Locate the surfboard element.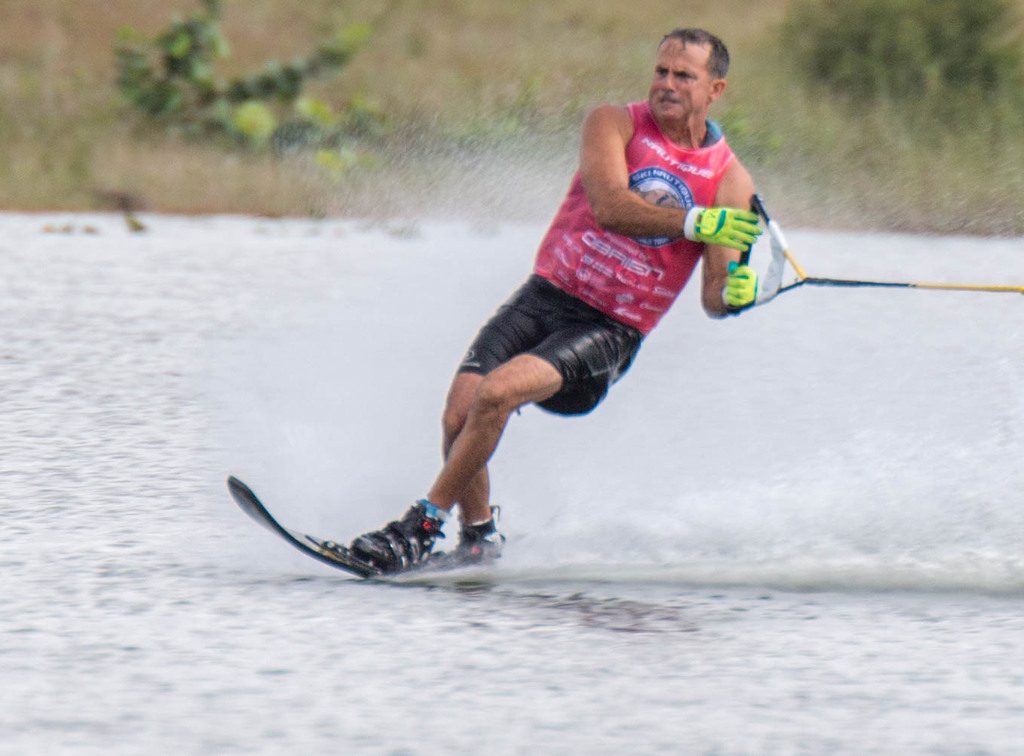
Element bbox: BBox(225, 473, 450, 581).
